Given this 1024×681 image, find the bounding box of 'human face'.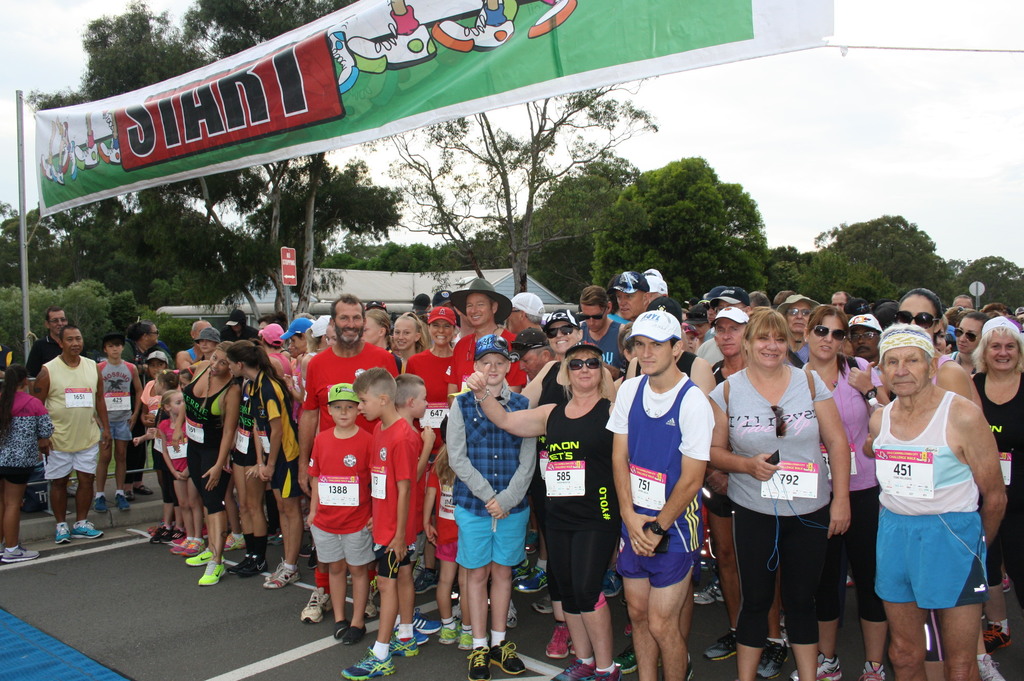
locate(65, 330, 85, 356).
